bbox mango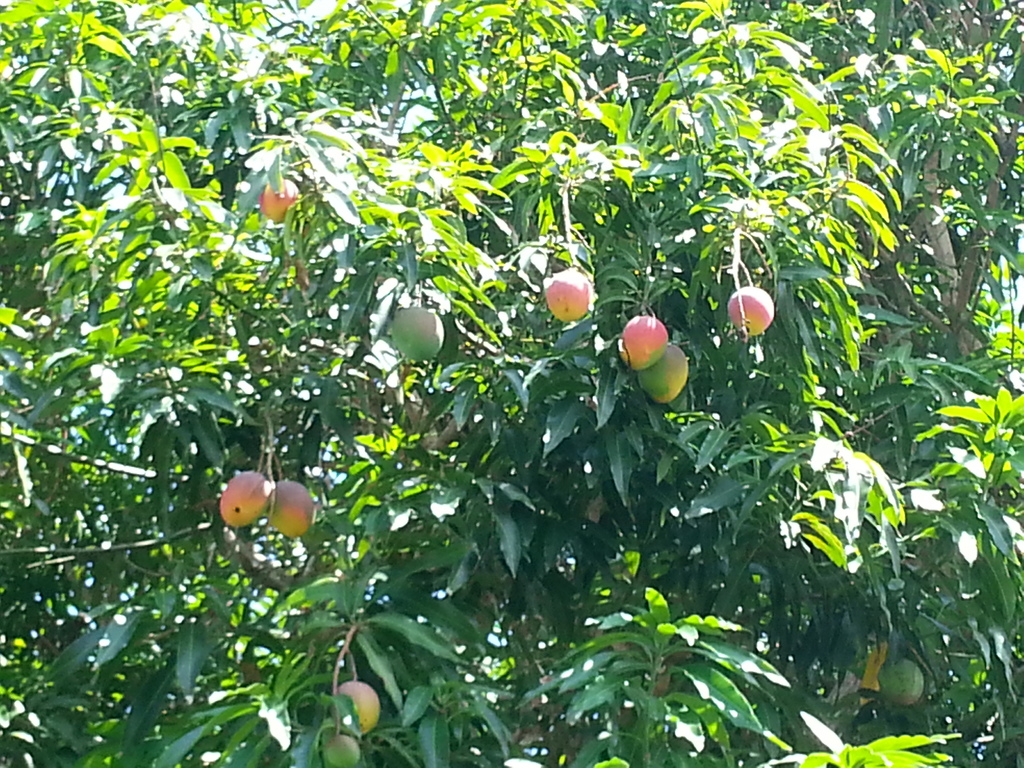
[621,313,668,373]
